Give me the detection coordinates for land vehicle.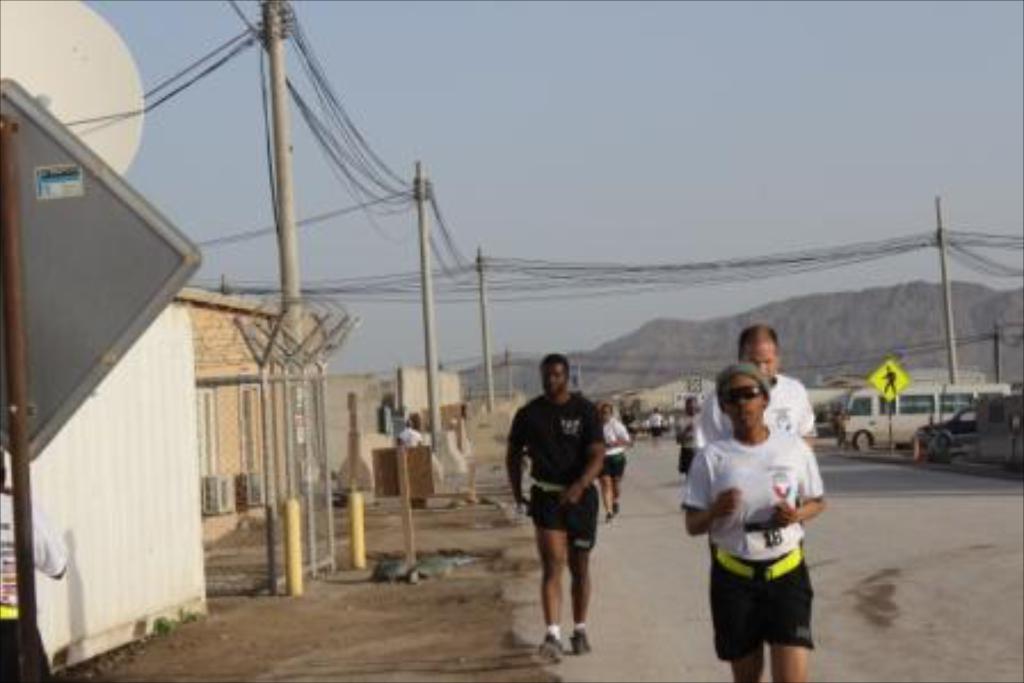
Rect(825, 381, 1010, 455).
